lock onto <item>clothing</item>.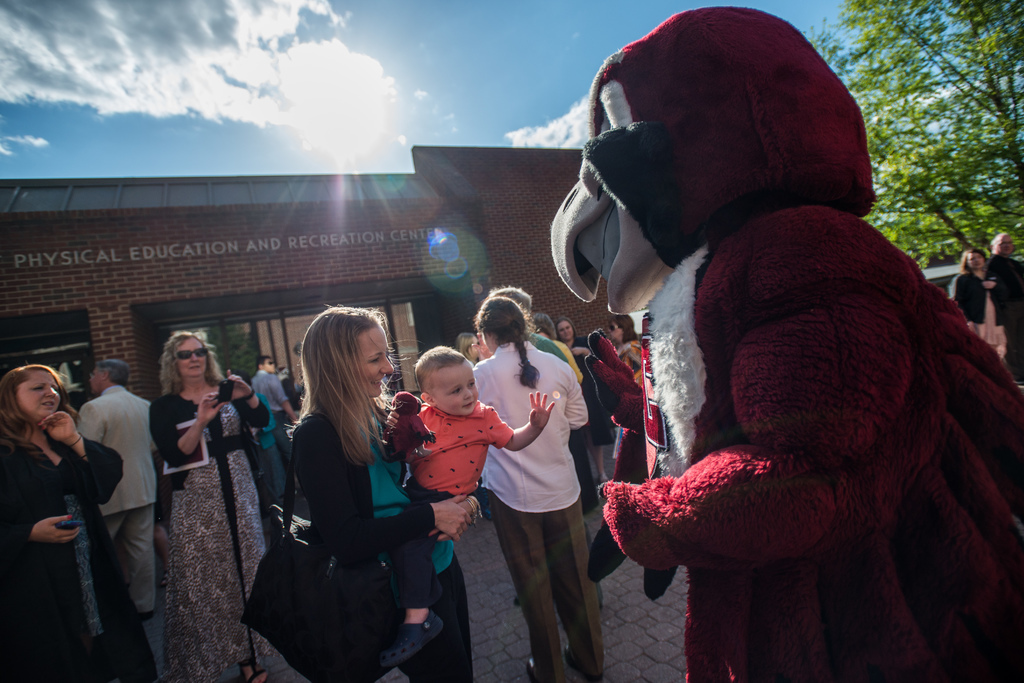
Locked: <bbox>298, 411, 477, 682</bbox>.
